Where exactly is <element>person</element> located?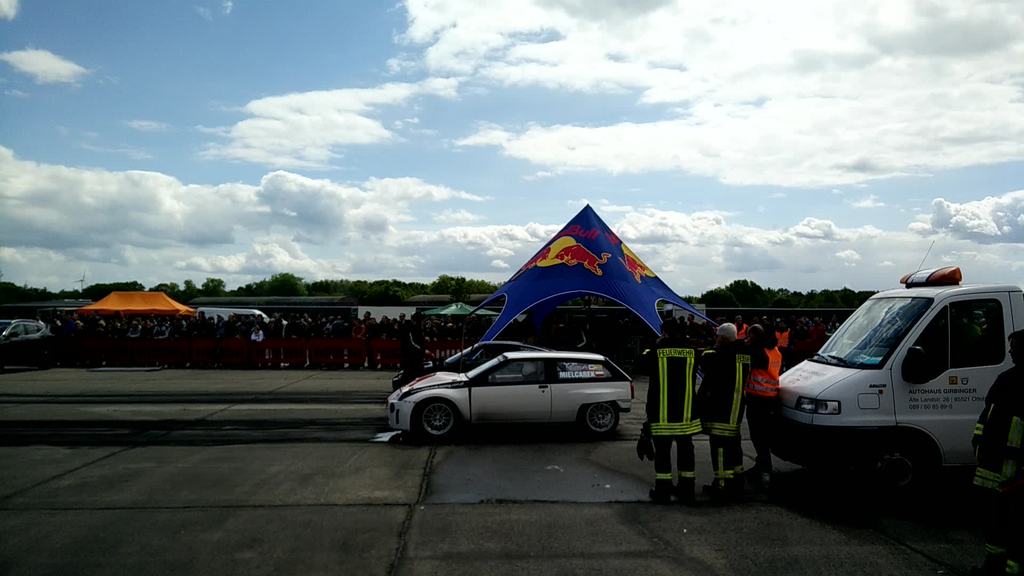
Its bounding box is <box>745,323,781,483</box>.
